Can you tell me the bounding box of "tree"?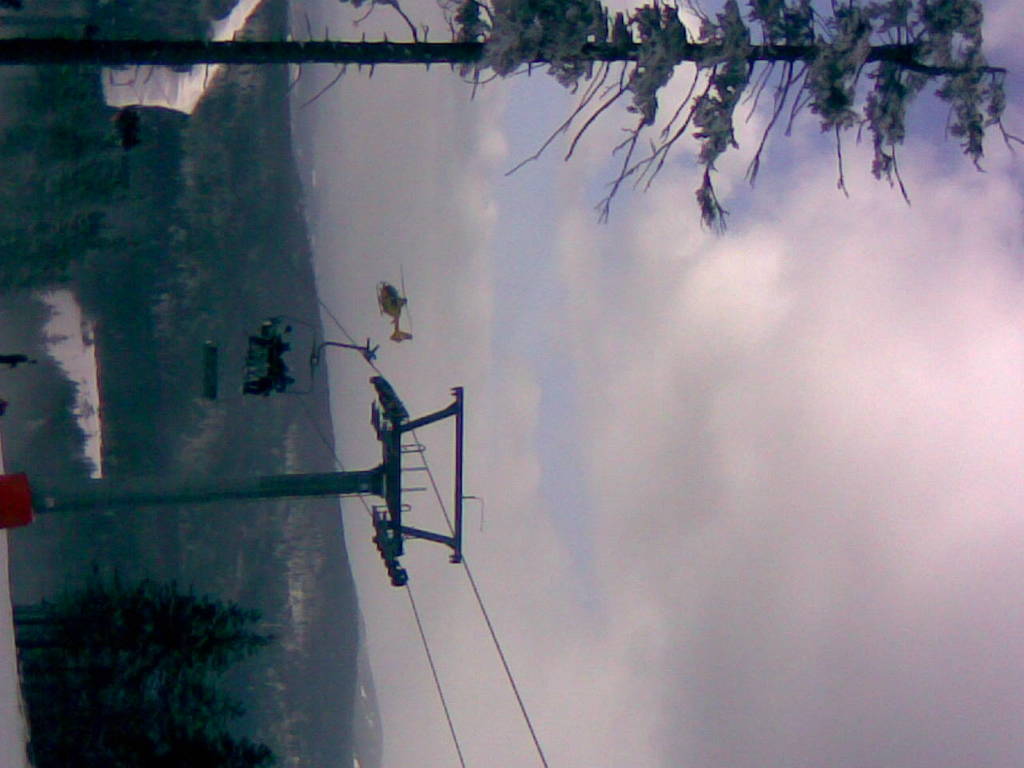
(48, 559, 285, 730).
